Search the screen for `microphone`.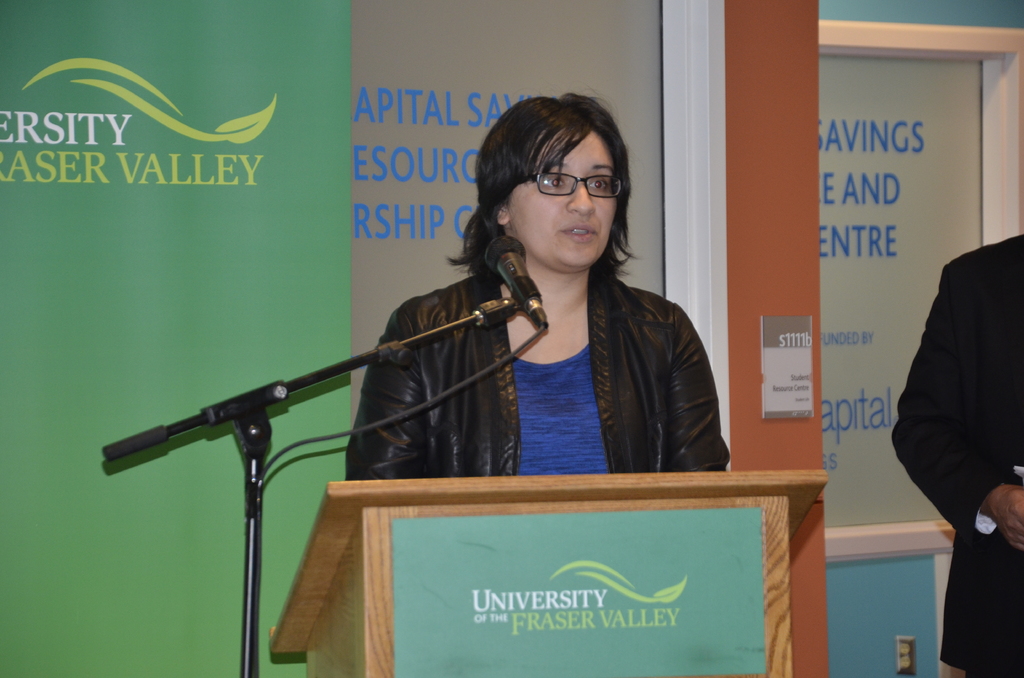
Found at (left=483, top=230, right=554, bottom=330).
